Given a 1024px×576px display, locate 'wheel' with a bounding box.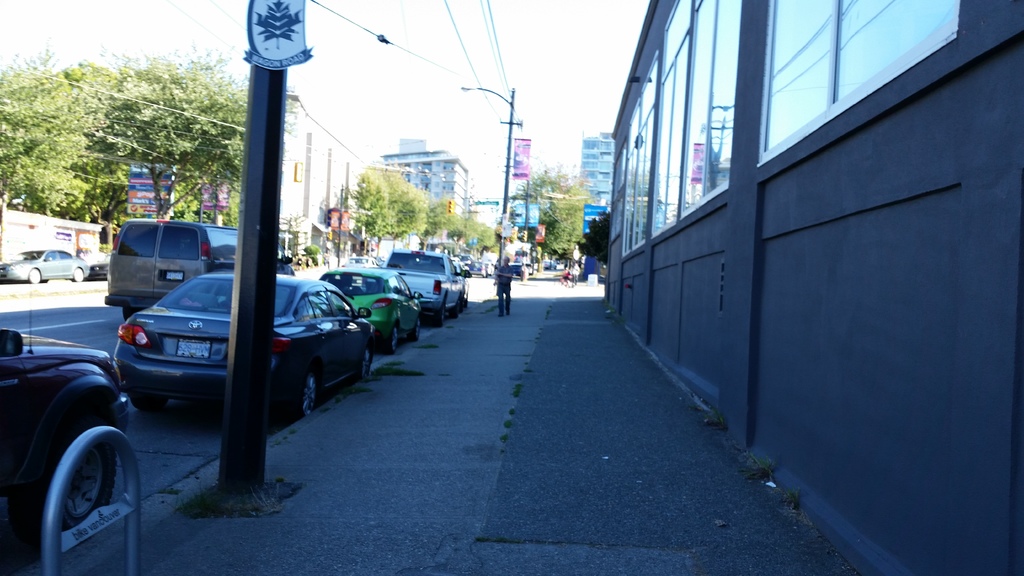
Located: {"left": 295, "top": 364, "right": 320, "bottom": 420}.
